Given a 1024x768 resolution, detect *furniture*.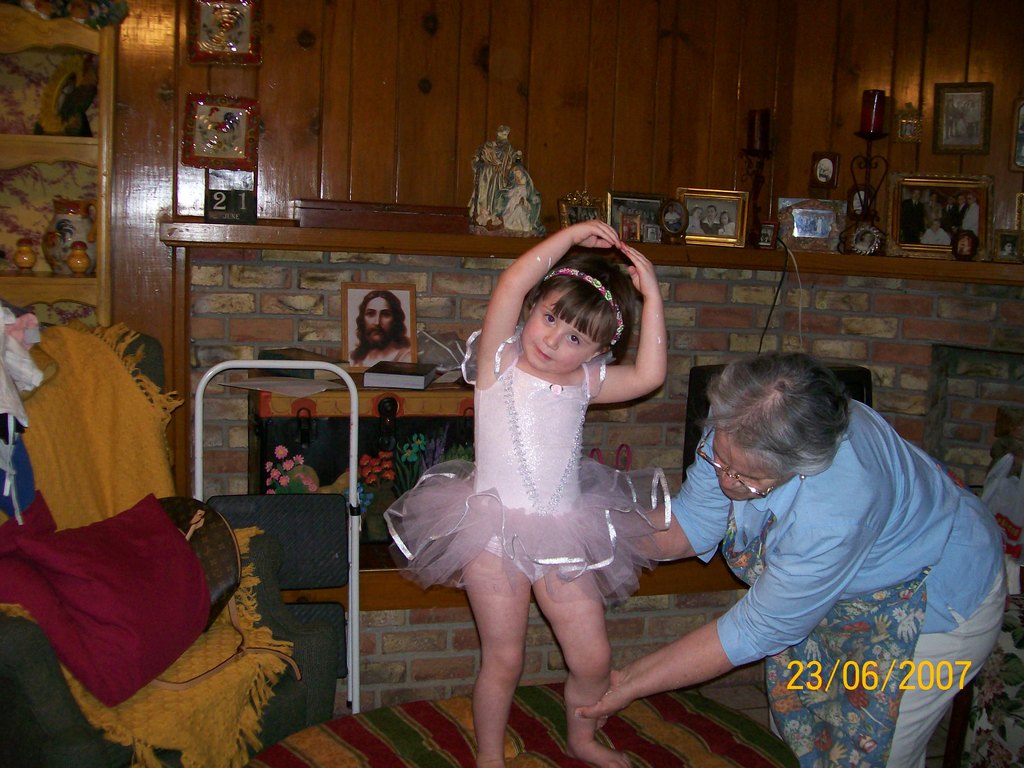
[0, 296, 356, 767].
